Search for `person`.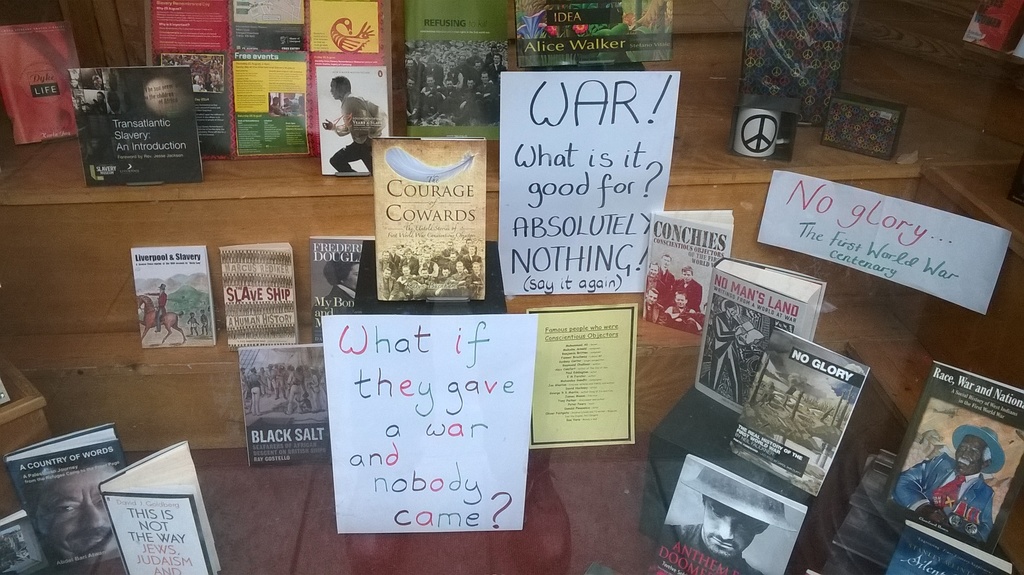
Found at box=[145, 285, 167, 335].
